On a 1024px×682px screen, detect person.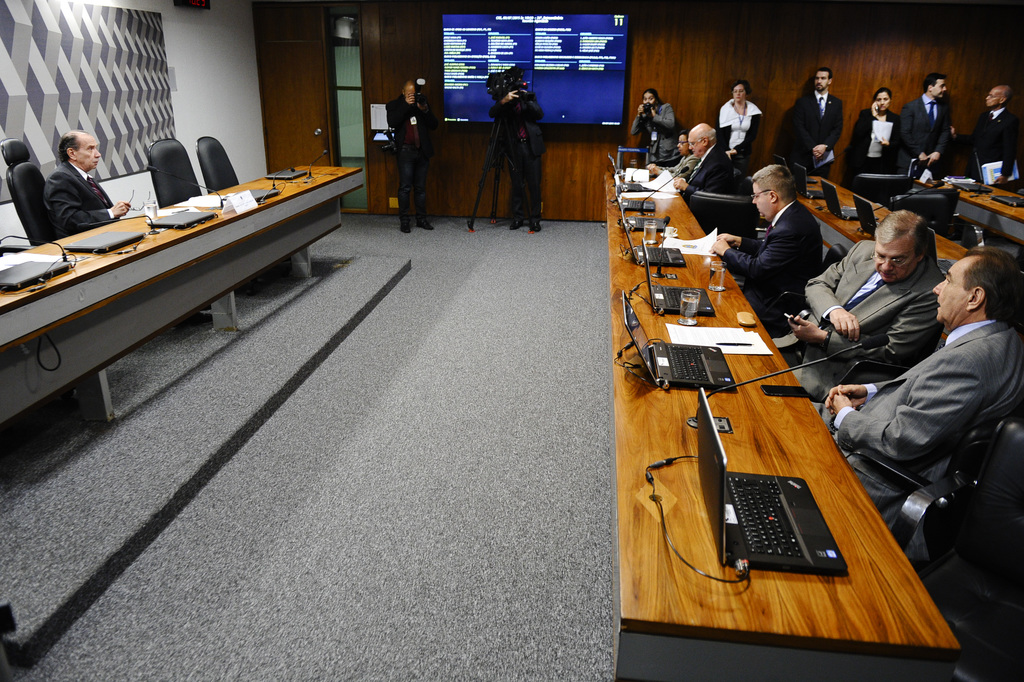
(left=884, top=77, right=941, bottom=187).
